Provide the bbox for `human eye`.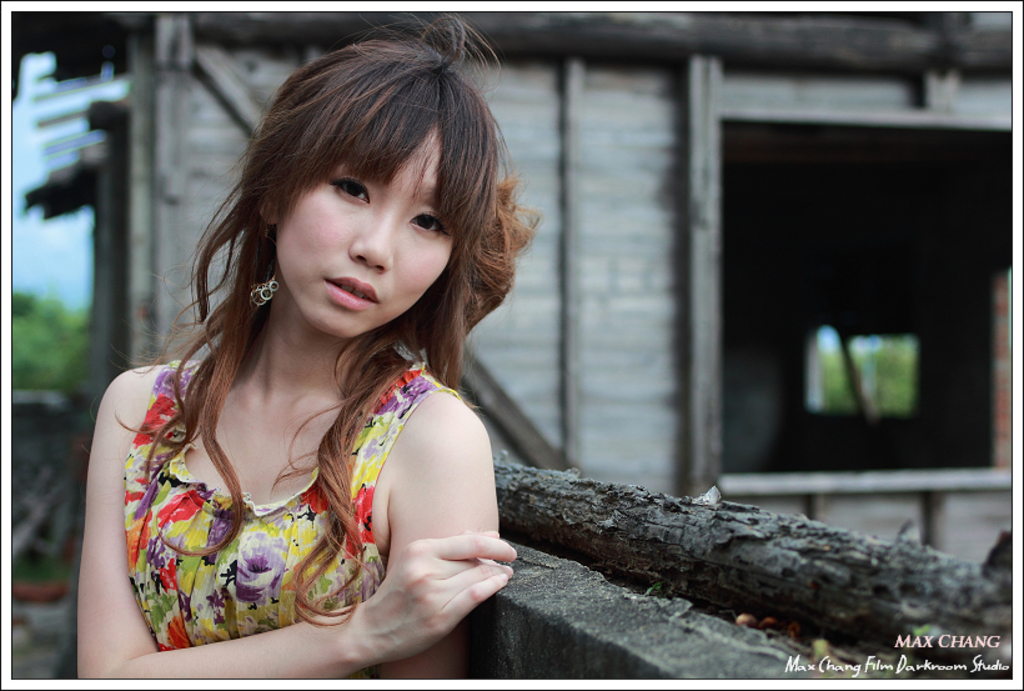
{"x1": 407, "y1": 202, "x2": 446, "y2": 237}.
